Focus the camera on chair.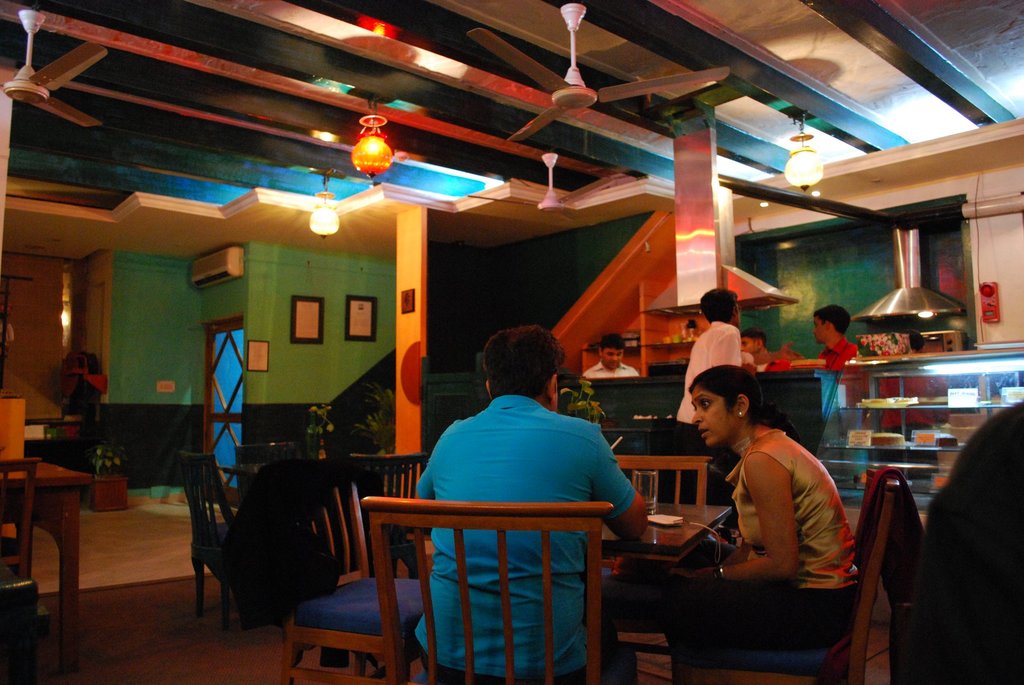
Focus region: {"x1": 174, "y1": 450, "x2": 237, "y2": 633}.
